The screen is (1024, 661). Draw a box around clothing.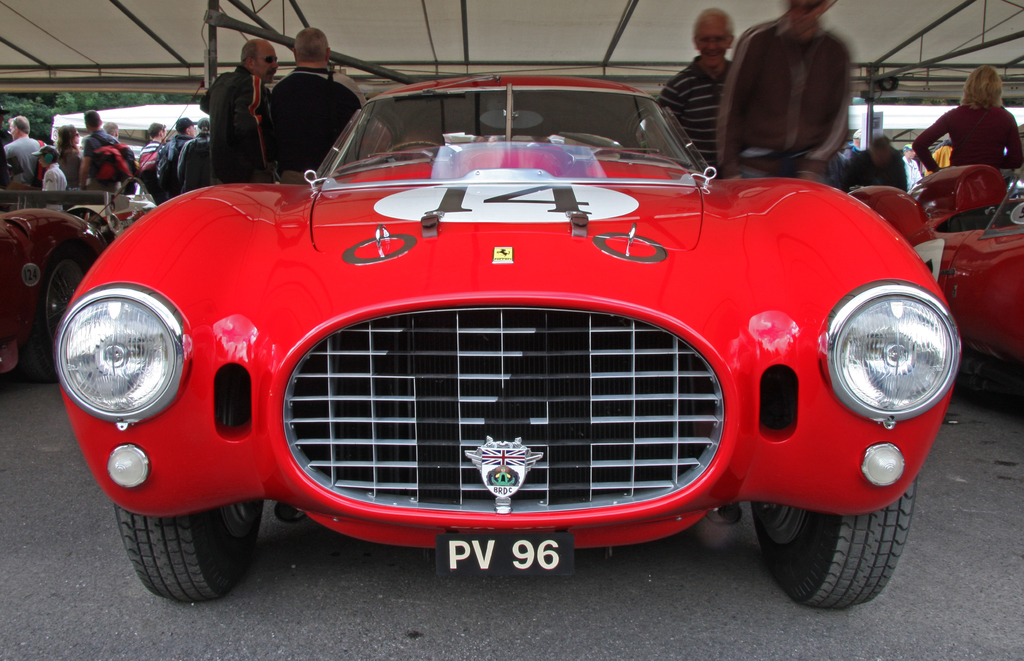
<bbox>274, 60, 369, 181</bbox>.
